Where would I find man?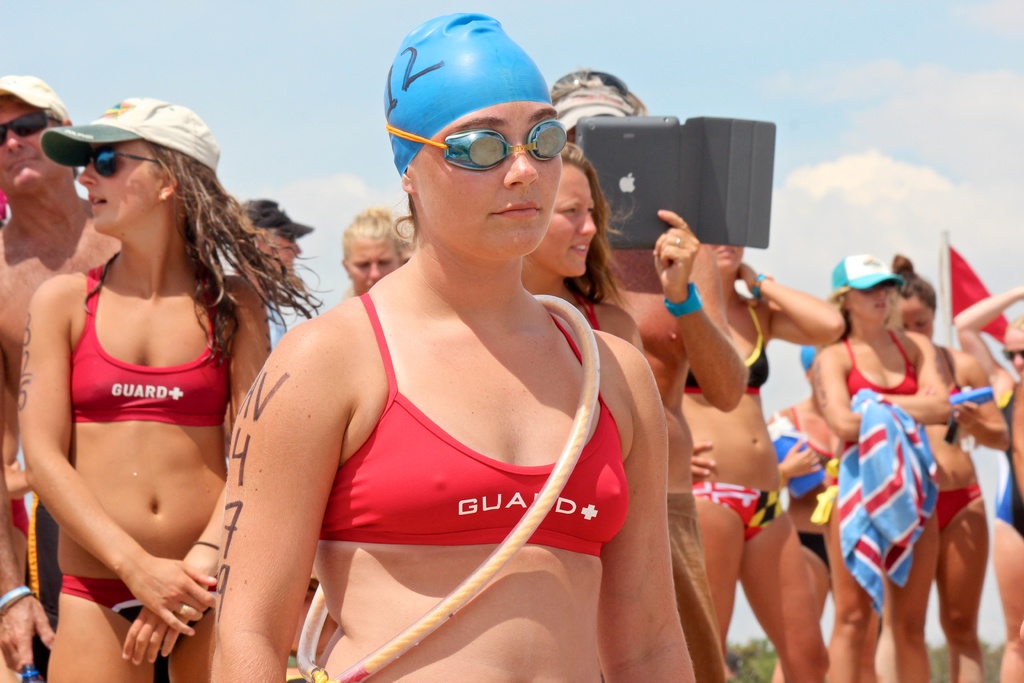
At bbox(225, 193, 316, 354).
